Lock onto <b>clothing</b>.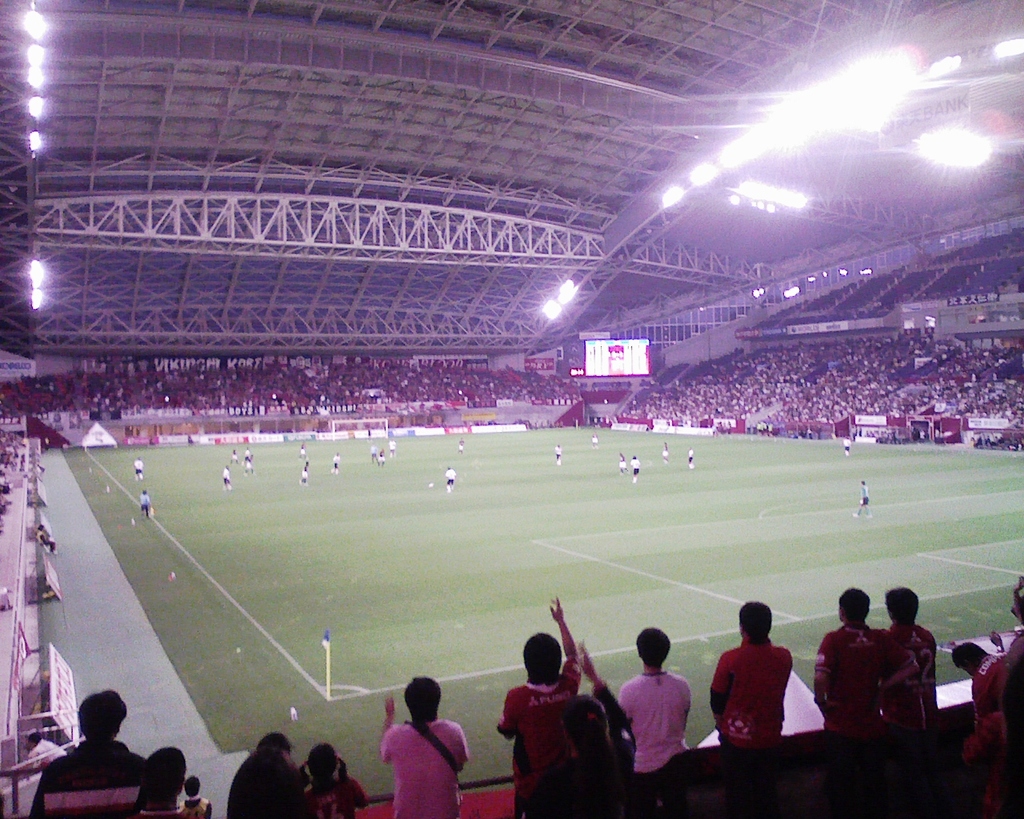
Locked: region(23, 738, 142, 818).
